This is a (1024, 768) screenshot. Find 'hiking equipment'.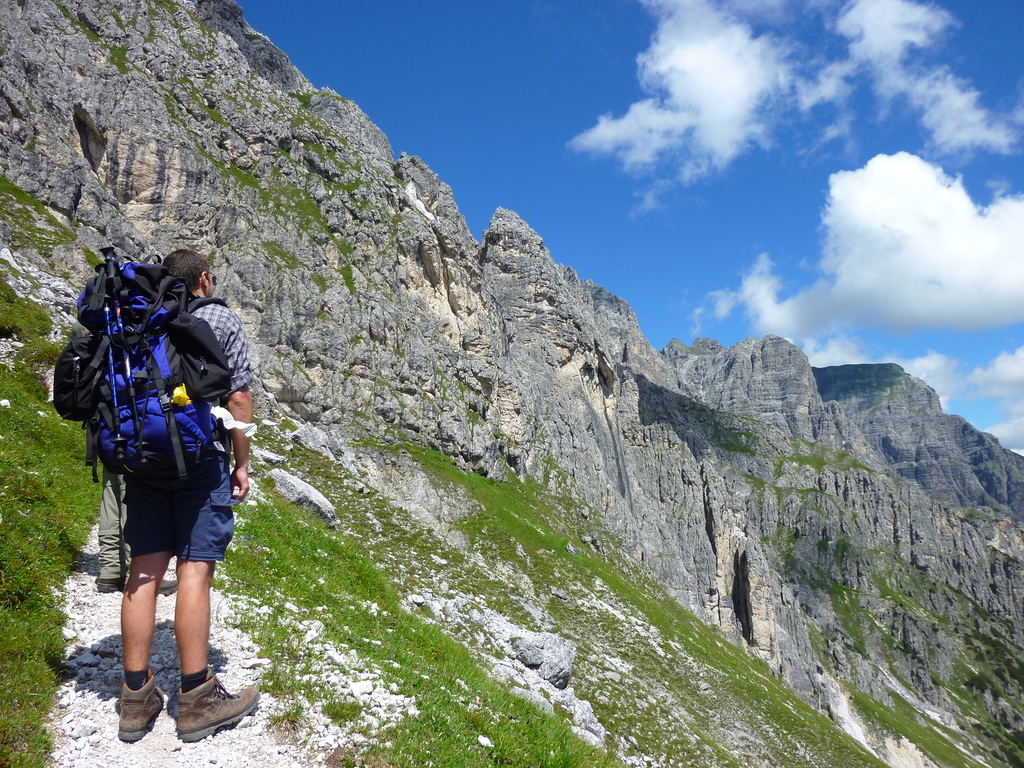
Bounding box: 99 244 145 468.
